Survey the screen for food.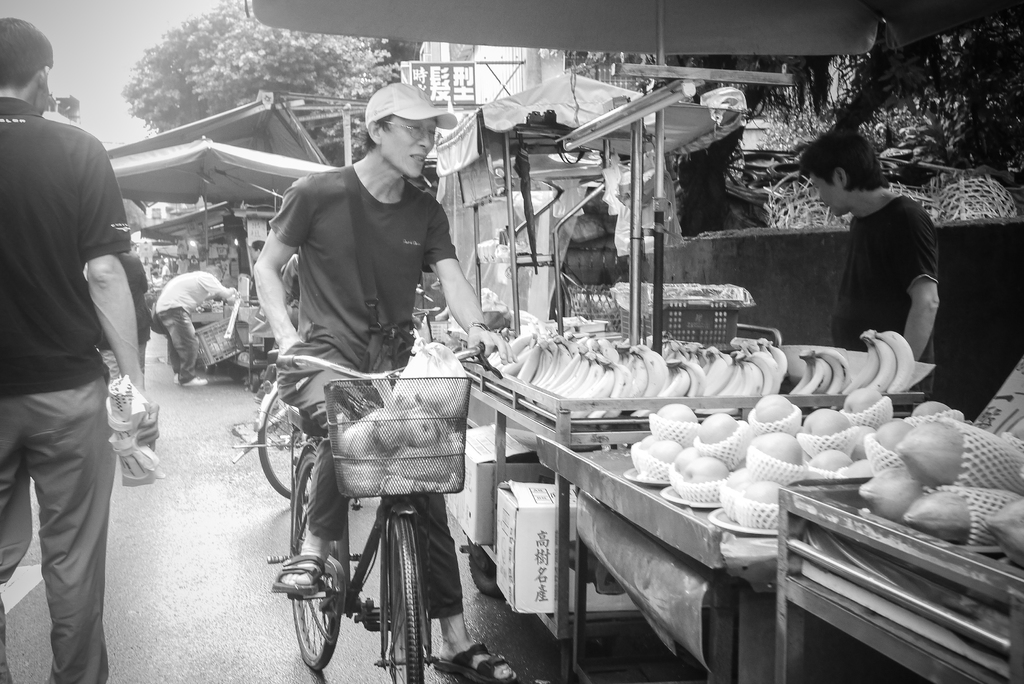
Survey found: bbox(679, 455, 732, 484).
